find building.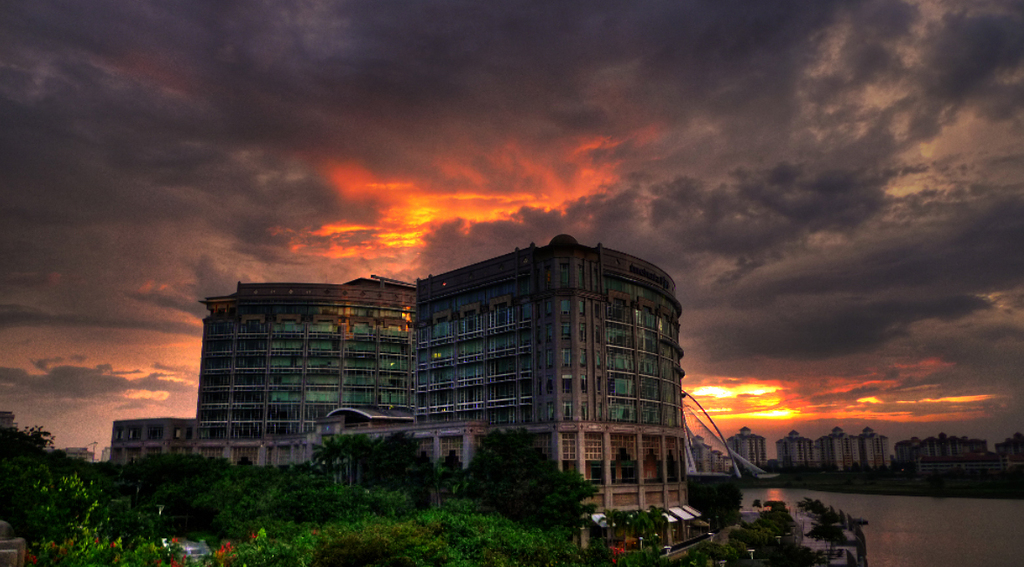
rect(777, 428, 817, 468).
